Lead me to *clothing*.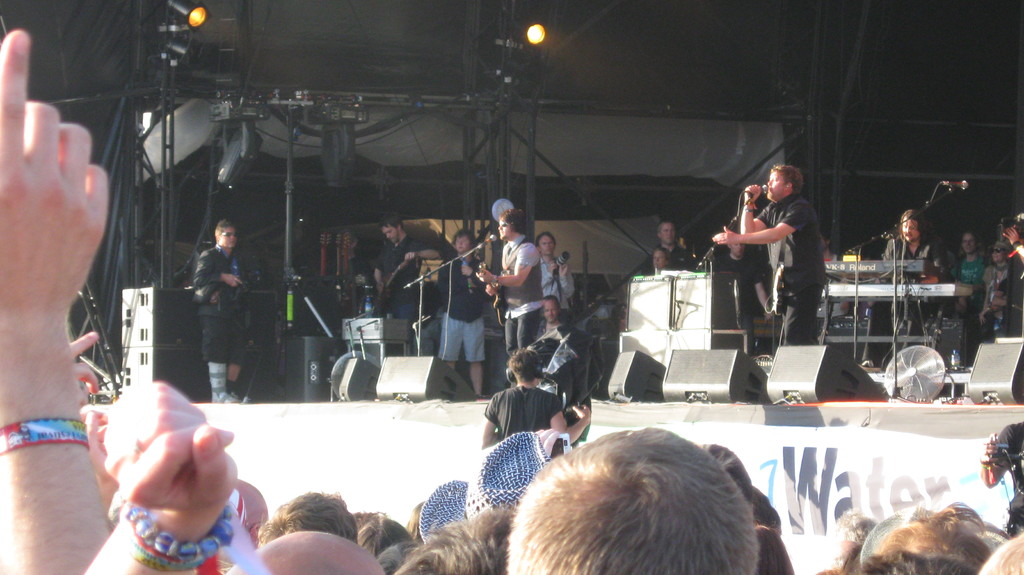
Lead to [left=375, top=234, right=446, bottom=332].
